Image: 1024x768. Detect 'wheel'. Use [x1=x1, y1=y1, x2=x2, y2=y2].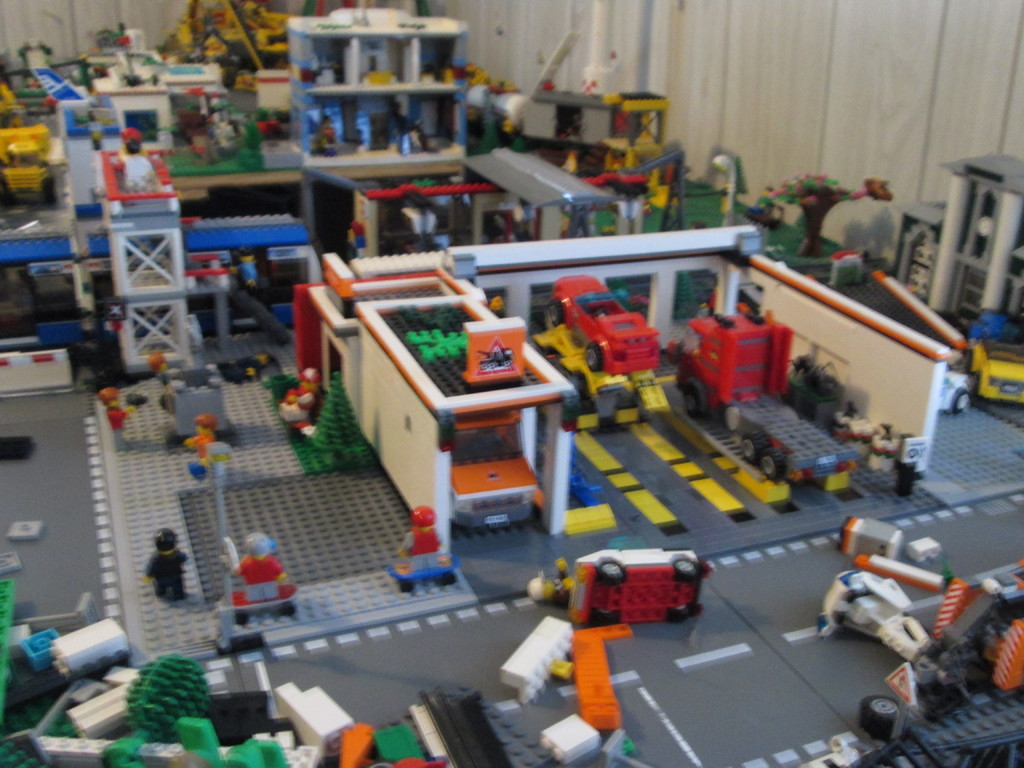
[x1=765, y1=449, x2=785, y2=479].
